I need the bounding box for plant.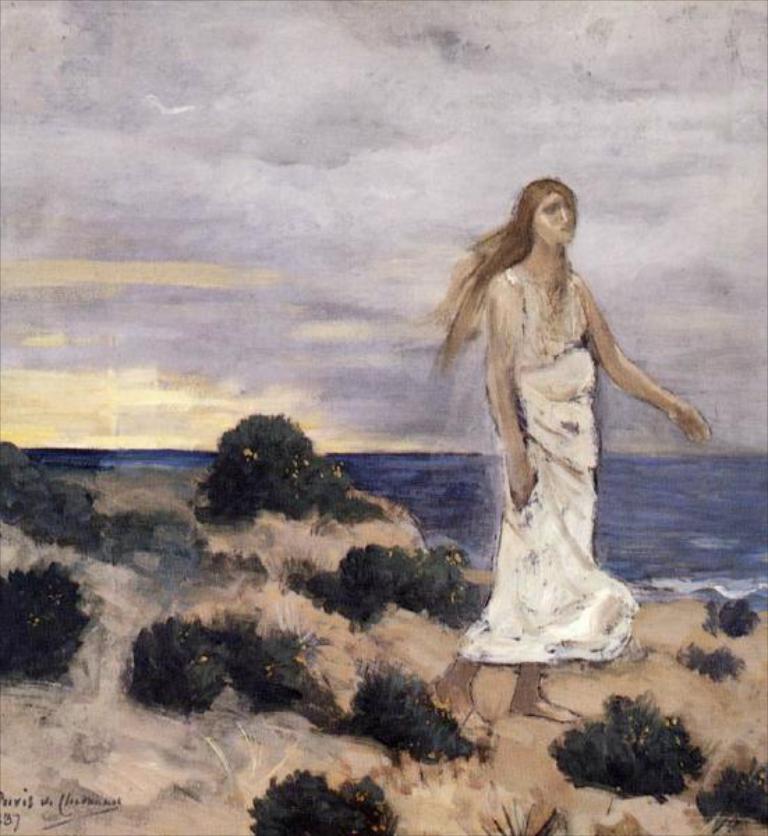
Here it is: region(192, 405, 393, 531).
